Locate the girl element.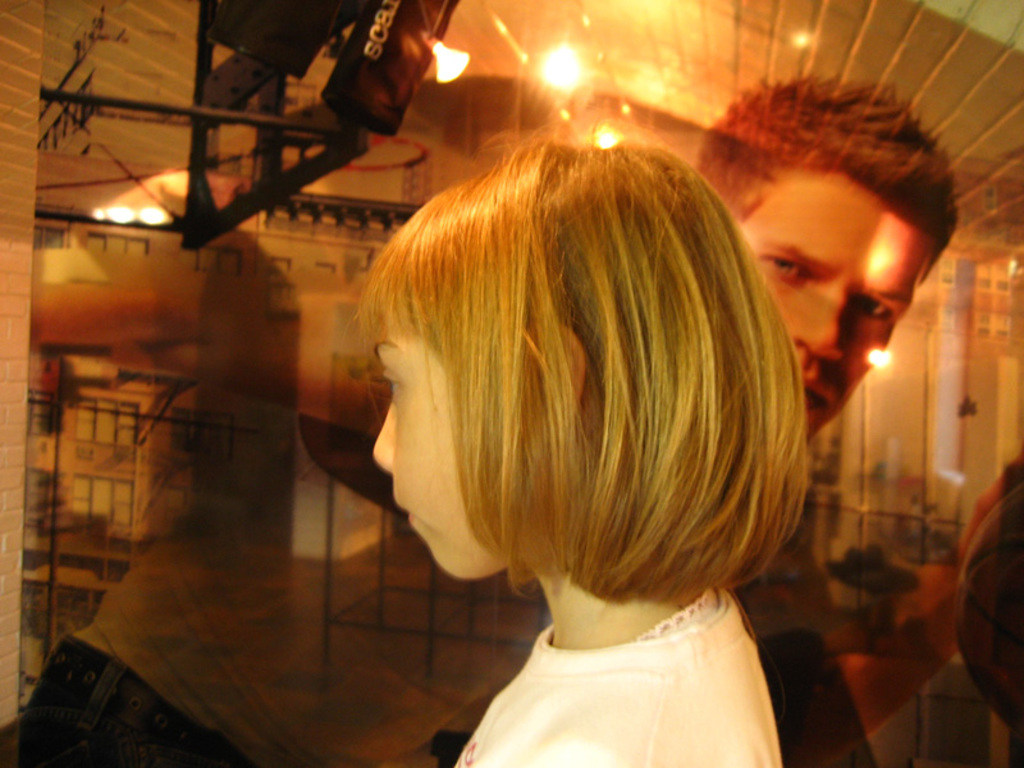
Element bbox: BBox(372, 141, 801, 767).
